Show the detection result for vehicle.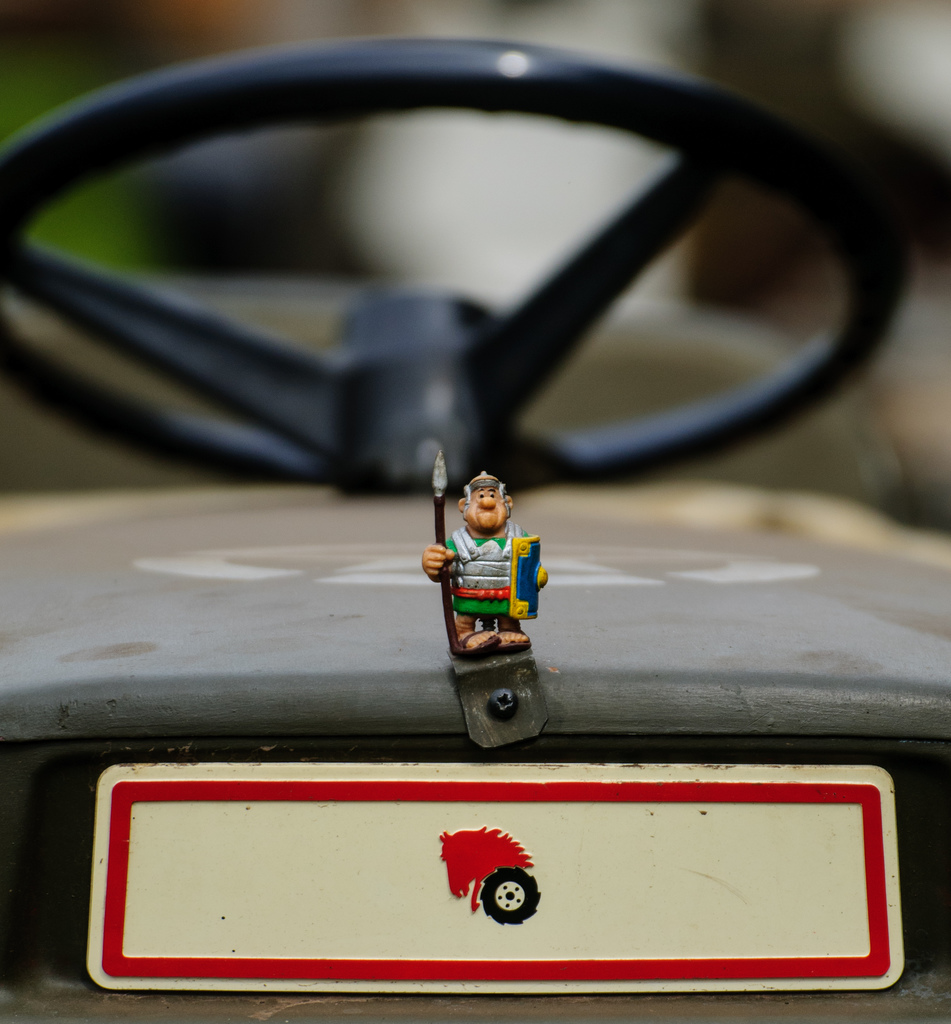
[left=0, top=29, right=950, bottom=1023].
